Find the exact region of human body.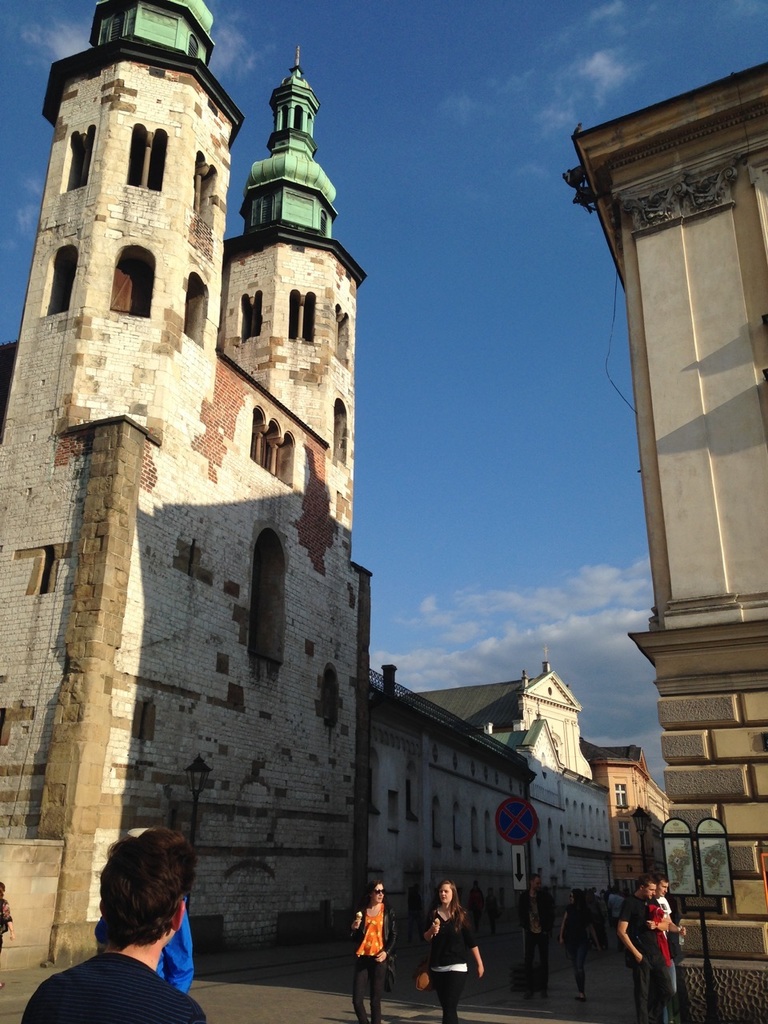
Exact region: Rect(18, 951, 206, 1023).
